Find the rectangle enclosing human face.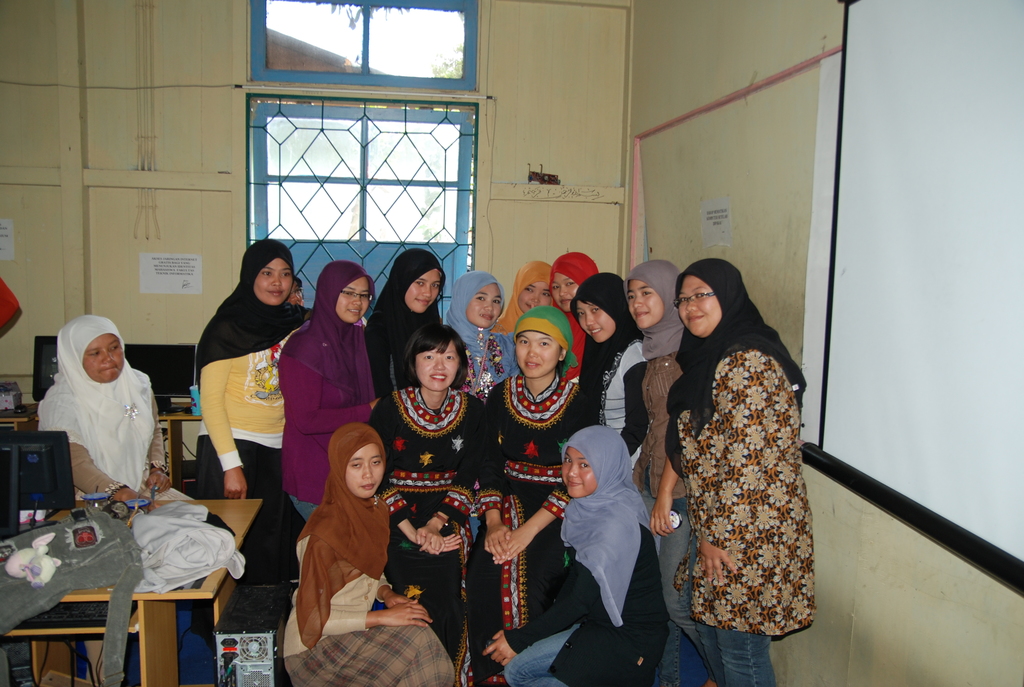
<box>346,441,383,496</box>.
